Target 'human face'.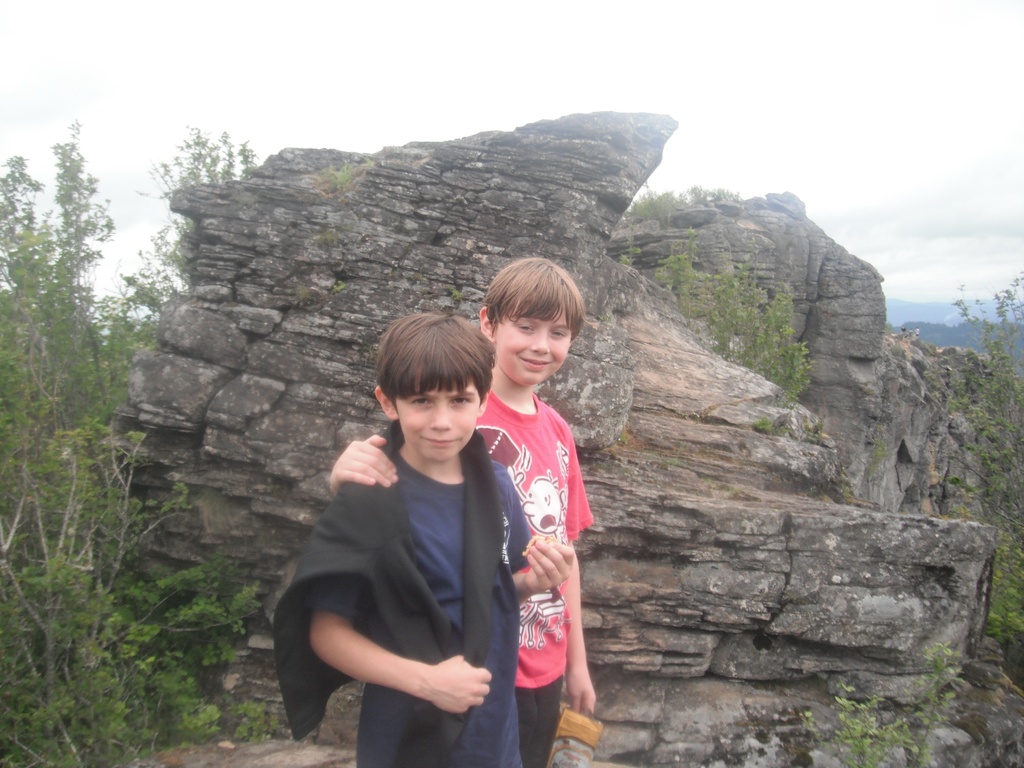
Target region: <bbox>395, 369, 480, 462</bbox>.
